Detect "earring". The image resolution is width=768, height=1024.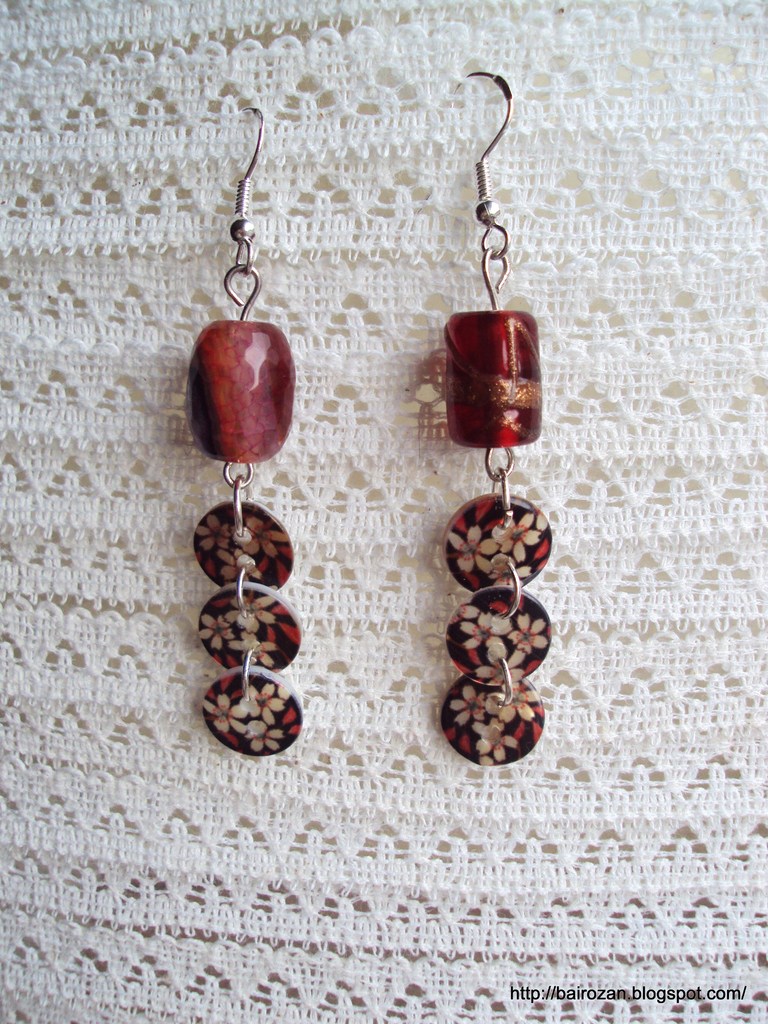
(left=438, top=65, right=561, bottom=779).
